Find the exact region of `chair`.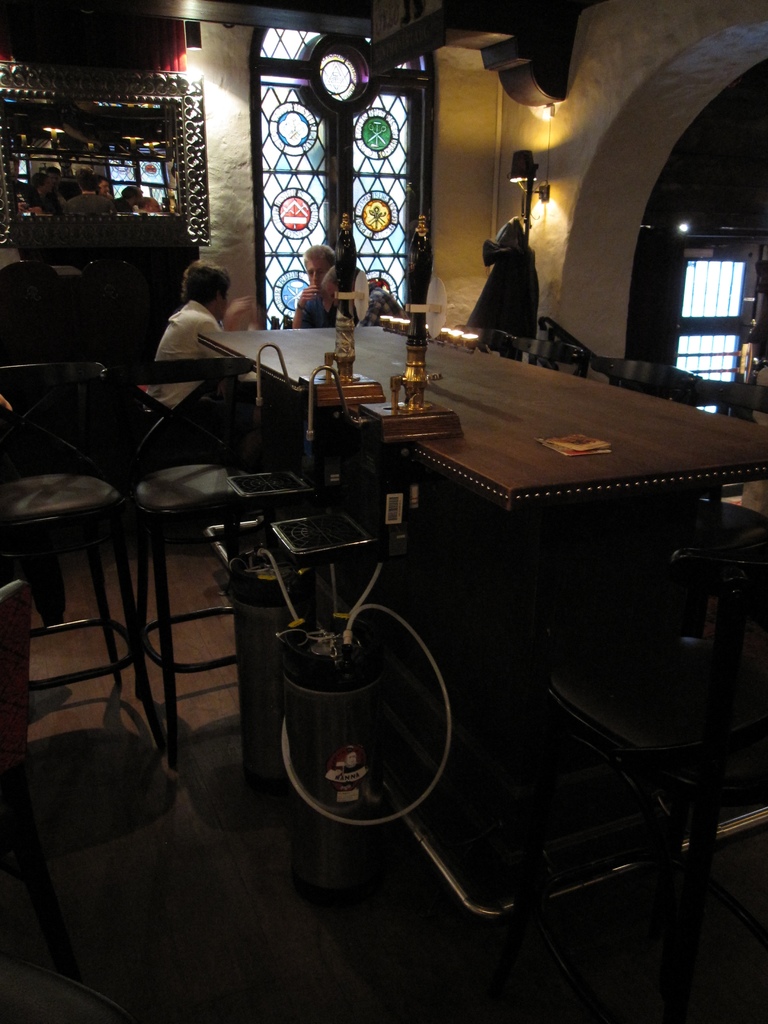
Exact region: select_region(123, 349, 306, 720).
